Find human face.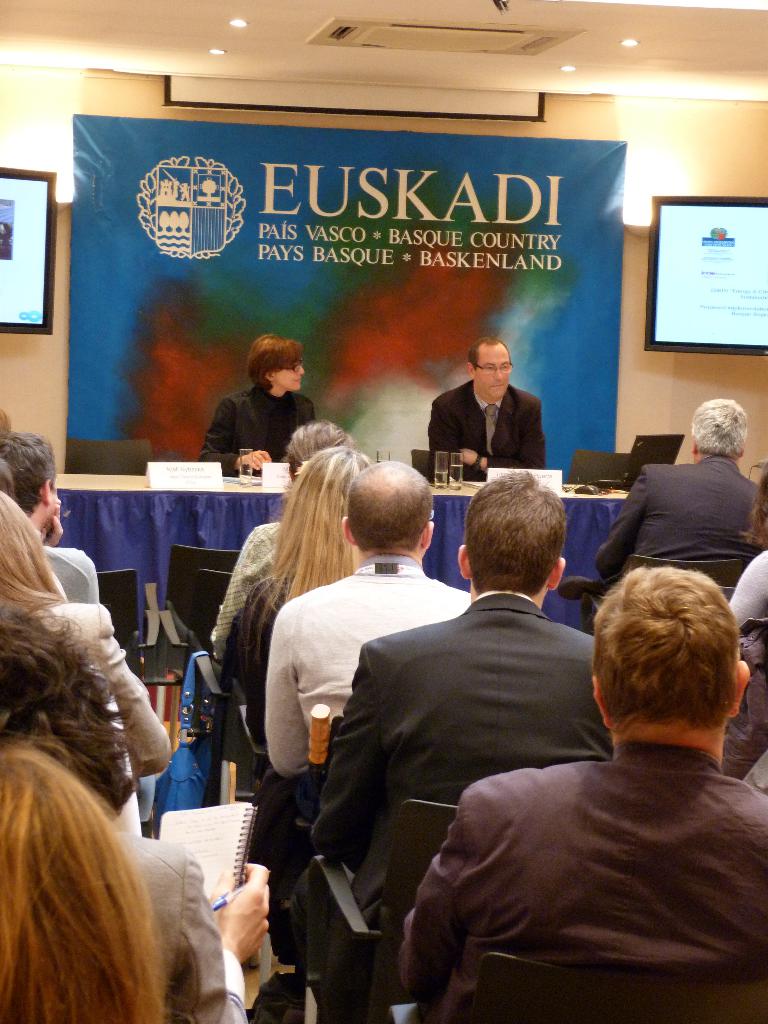
479/343/509/402.
